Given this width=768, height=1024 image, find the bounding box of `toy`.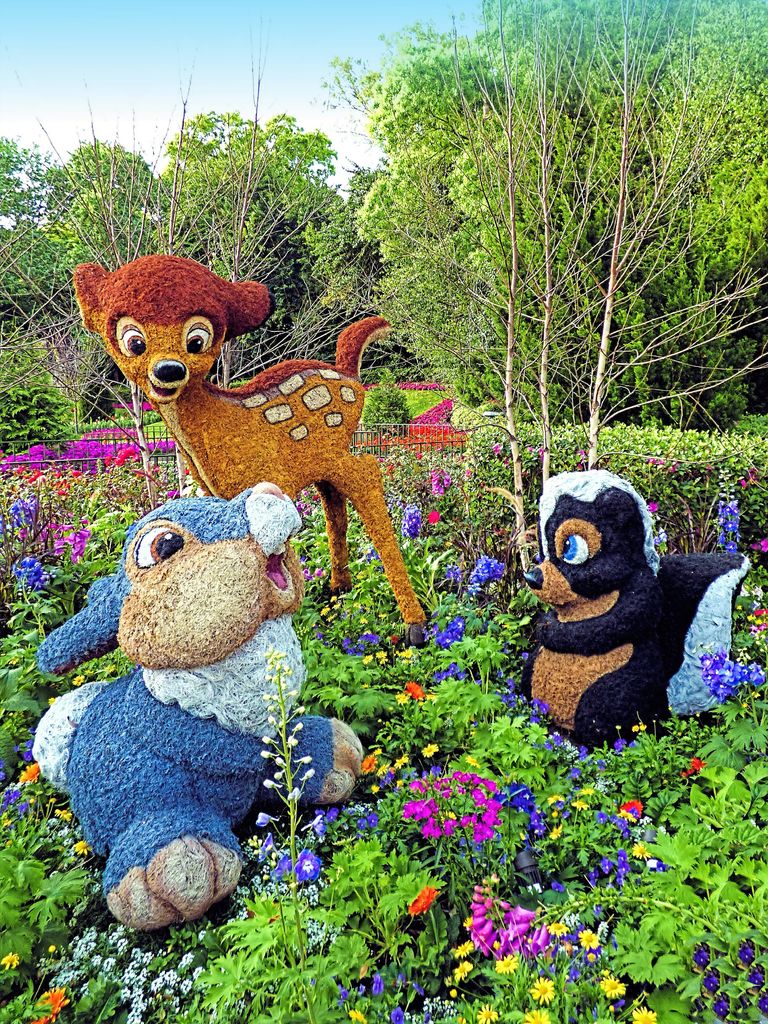
BBox(35, 497, 367, 917).
